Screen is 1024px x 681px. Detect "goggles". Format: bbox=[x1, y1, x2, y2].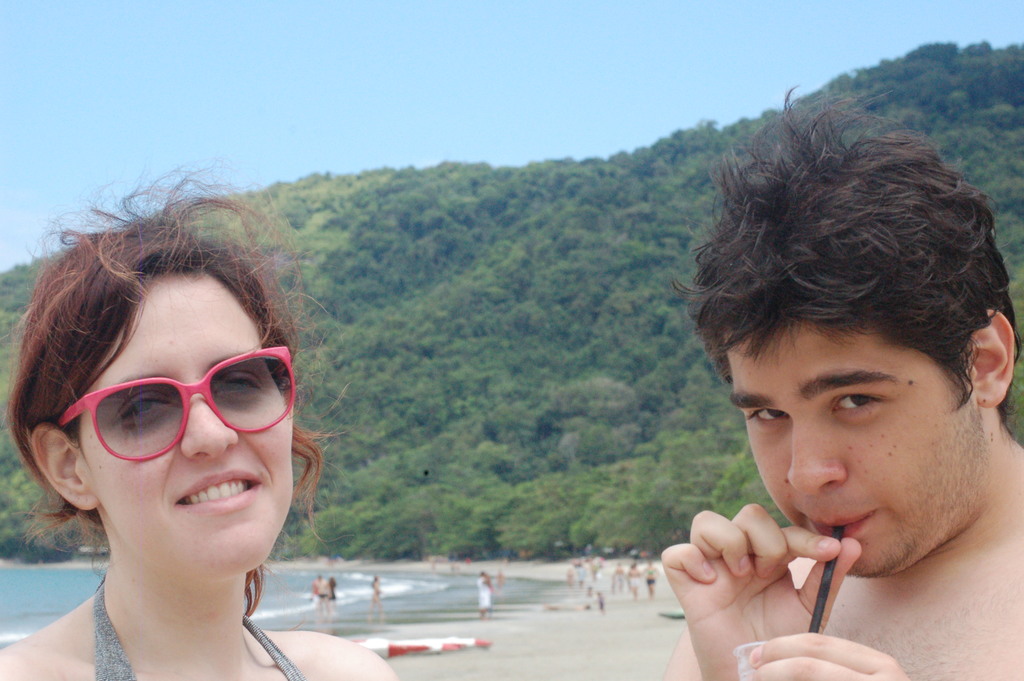
bbox=[53, 354, 286, 464].
